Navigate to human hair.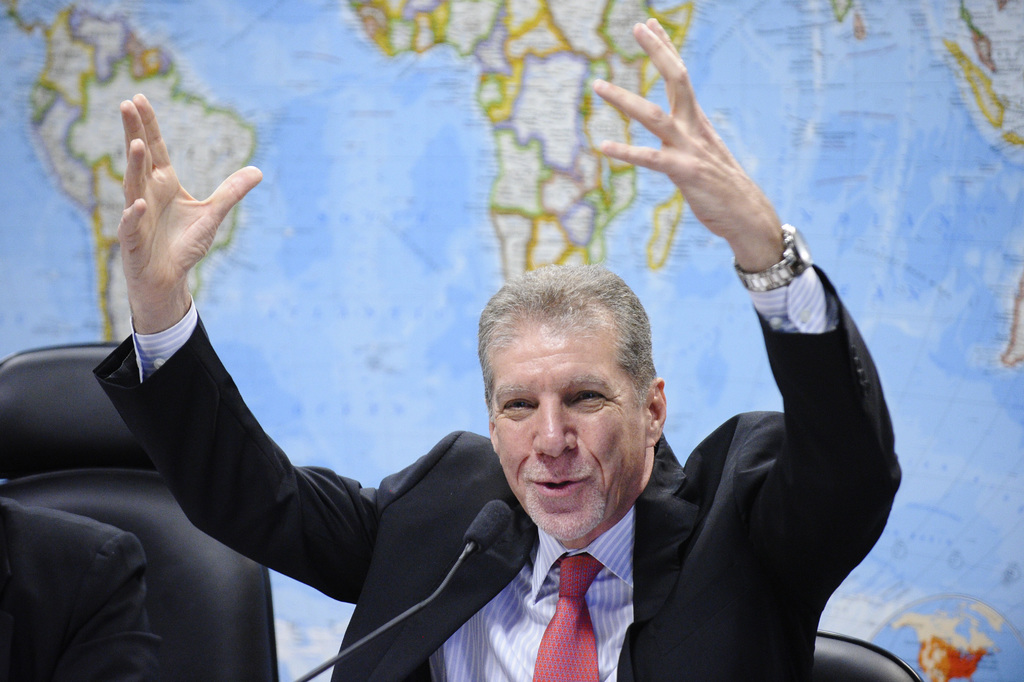
Navigation target: bbox=(478, 260, 657, 408).
